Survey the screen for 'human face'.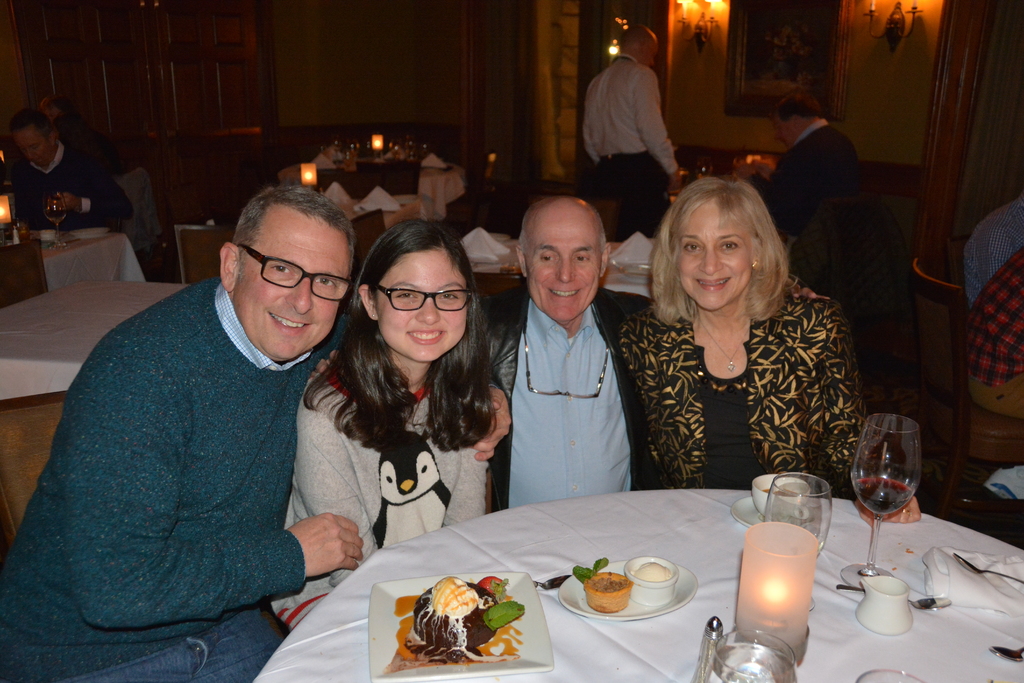
Survey found: 675:205:754:310.
